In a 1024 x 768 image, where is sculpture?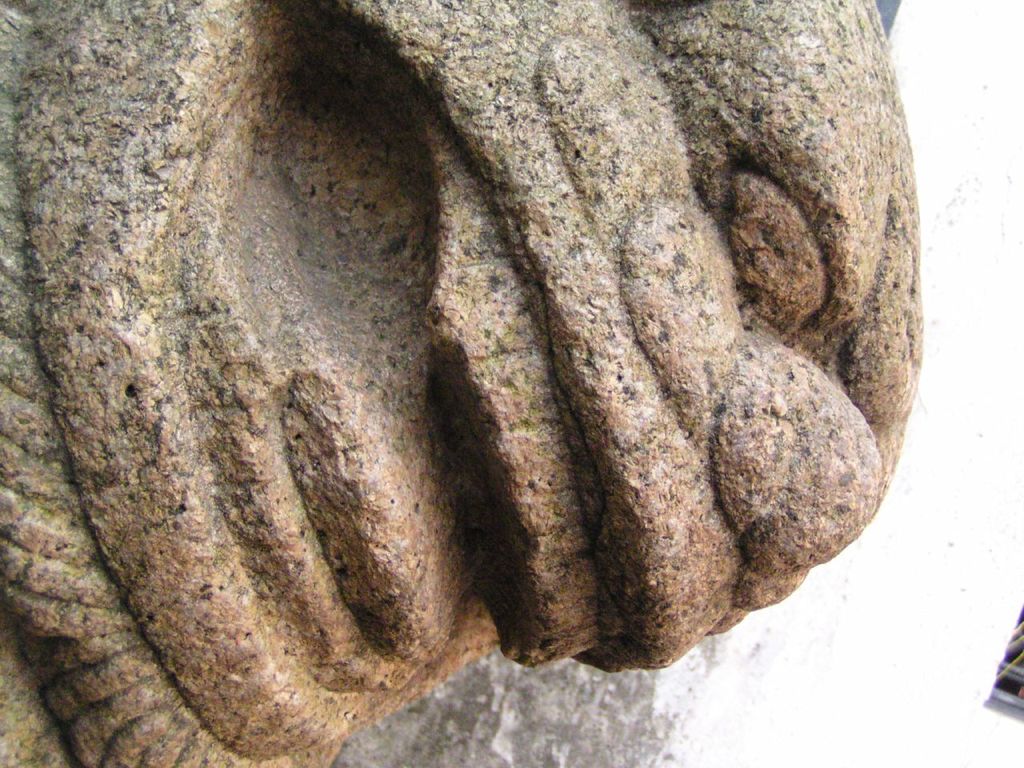
(x1=92, y1=0, x2=932, y2=736).
